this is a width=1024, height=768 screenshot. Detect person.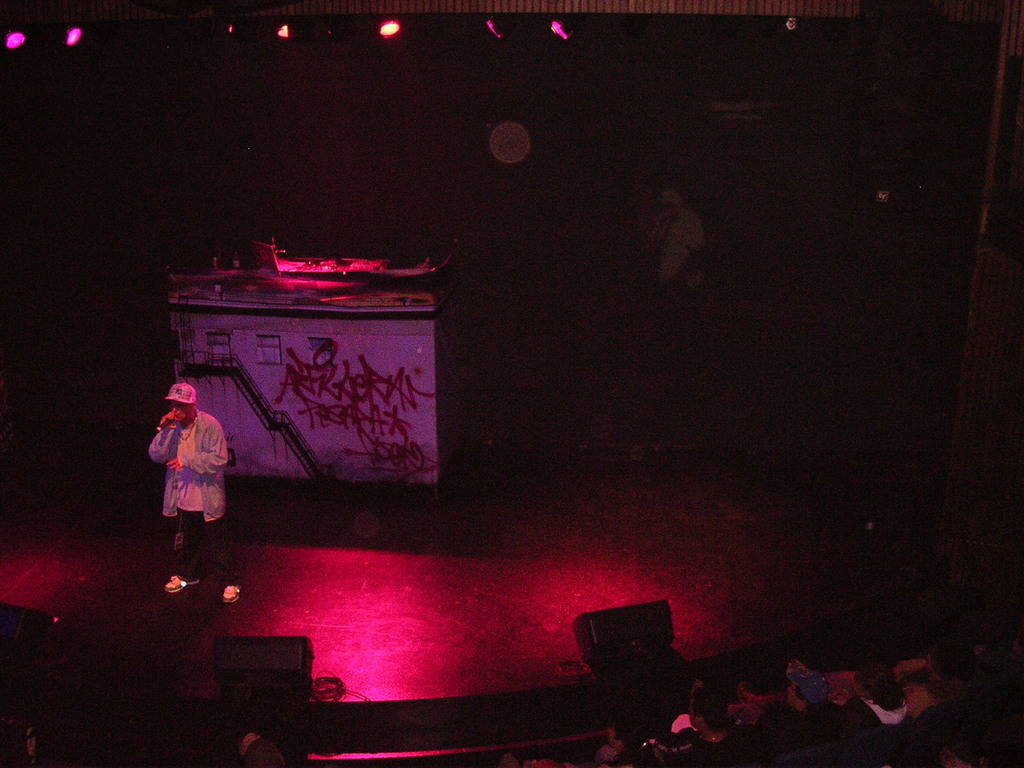
138, 367, 228, 583.
